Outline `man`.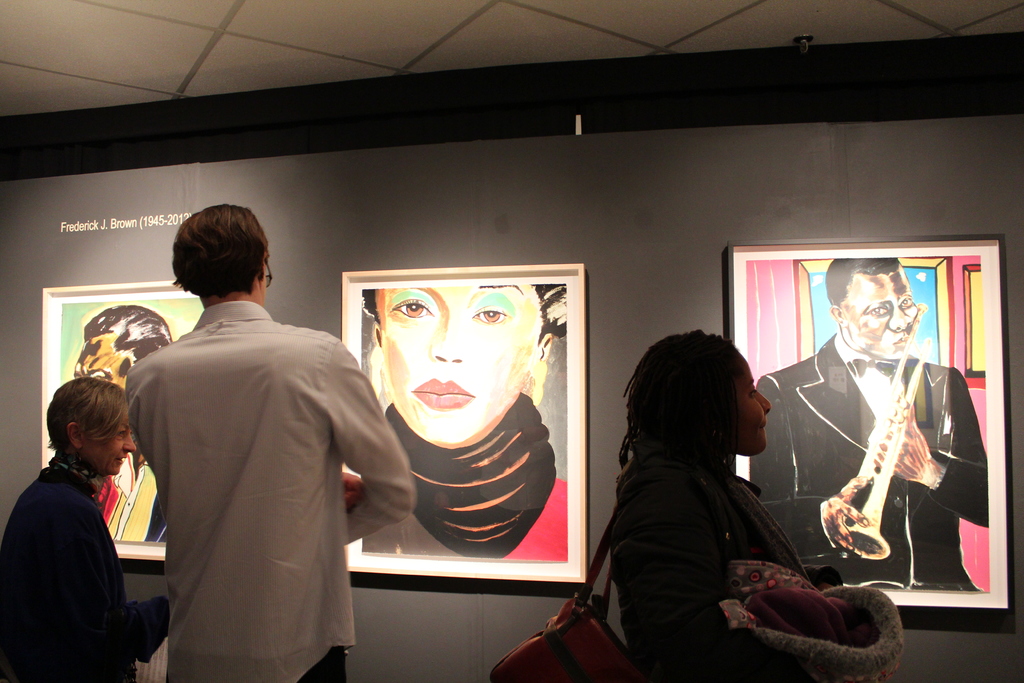
Outline: x1=755 y1=255 x2=991 y2=586.
